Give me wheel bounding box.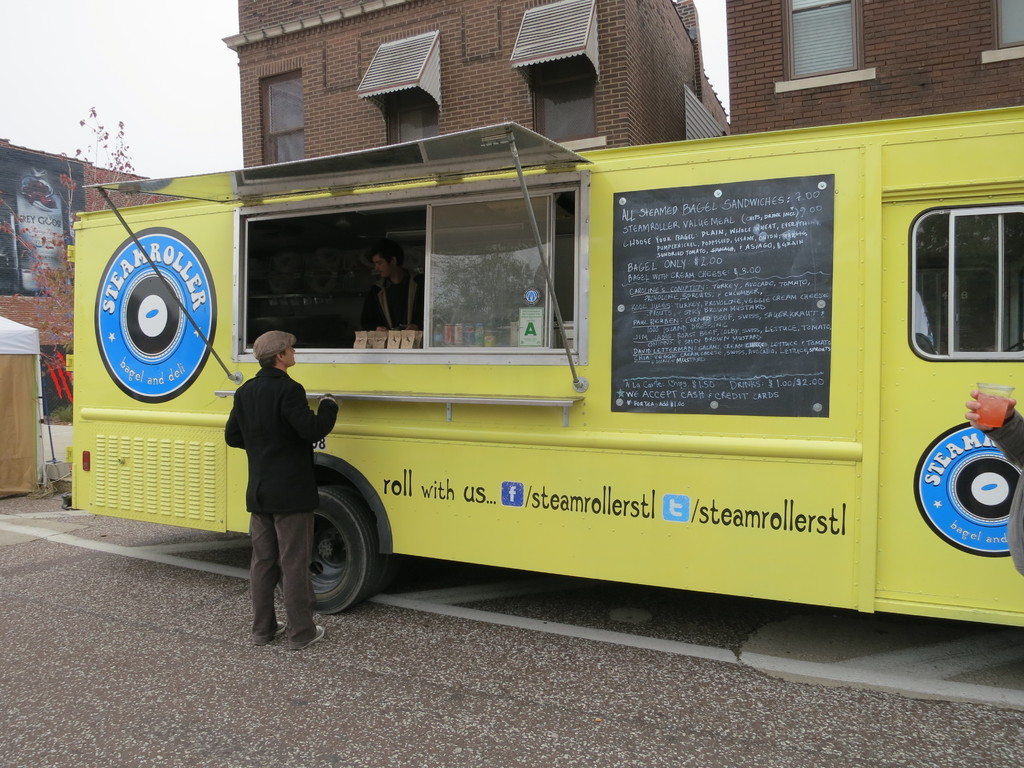
(x1=95, y1=225, x2=218, y2=405).
